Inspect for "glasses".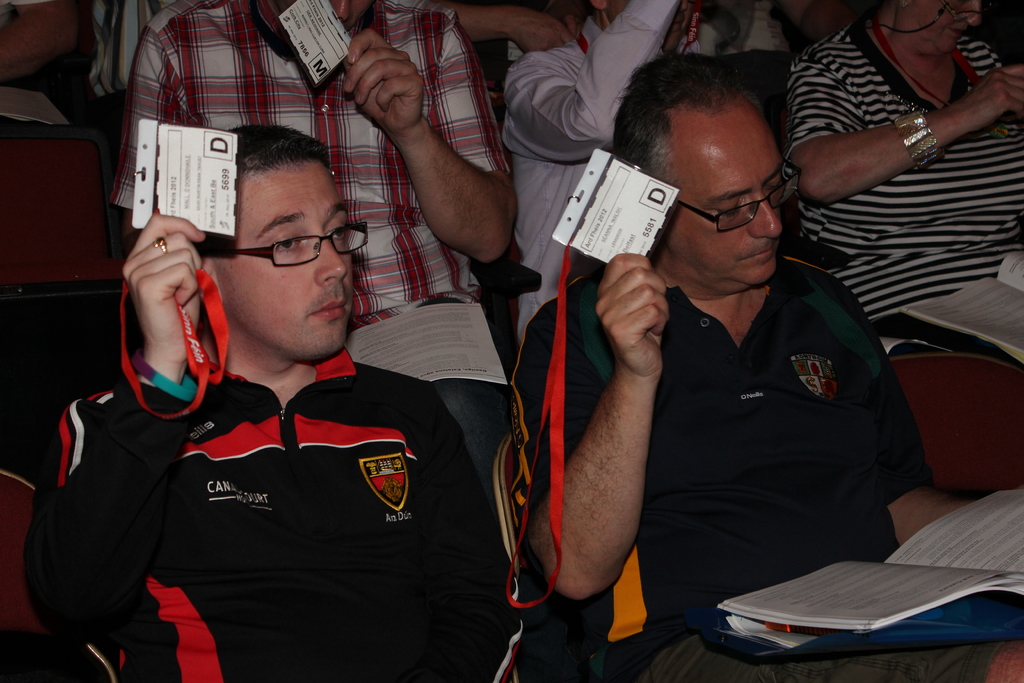
Inspection: (197,220,366,268).
